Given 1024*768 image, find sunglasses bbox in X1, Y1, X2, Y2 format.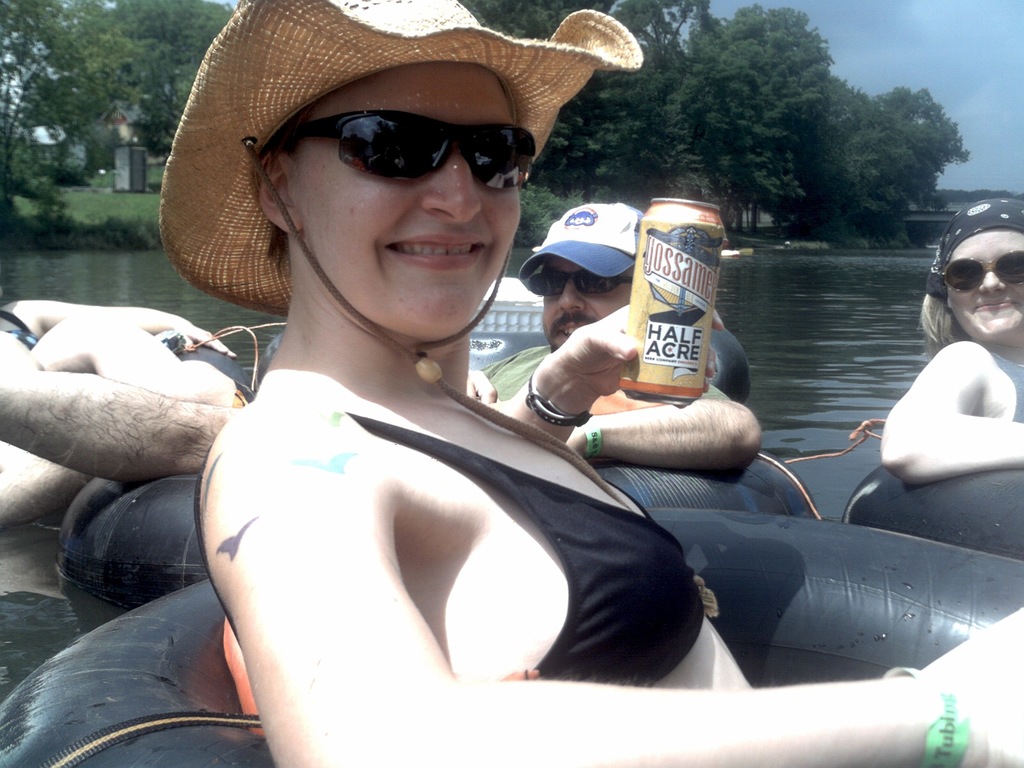
527, 274, 629, 294.
